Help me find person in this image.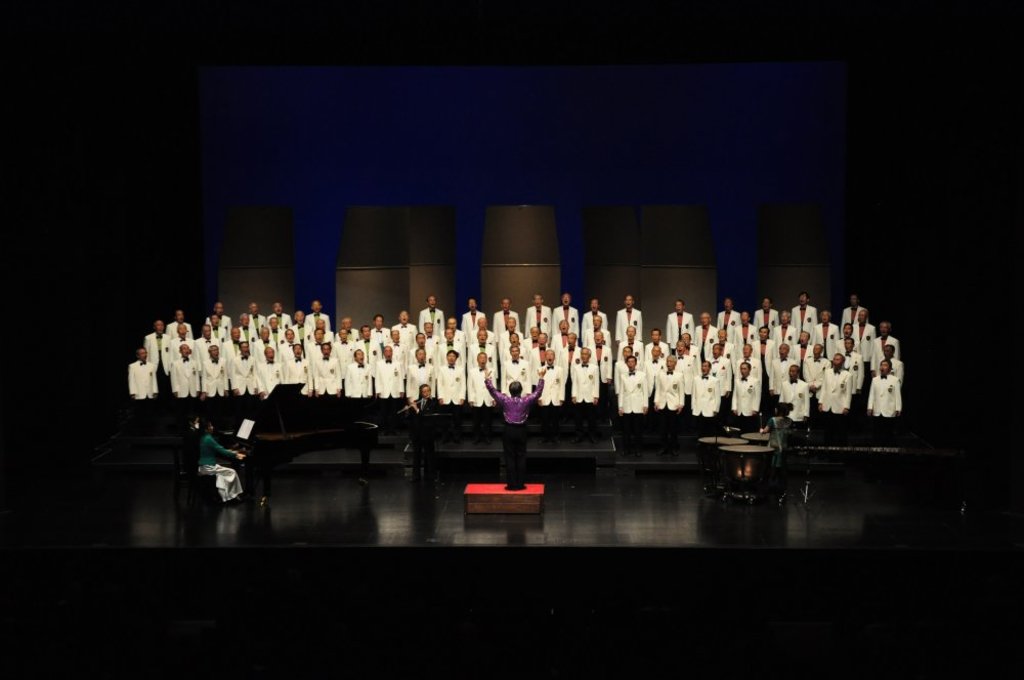
Found it: bbox=[347, 291, 492, 439].
